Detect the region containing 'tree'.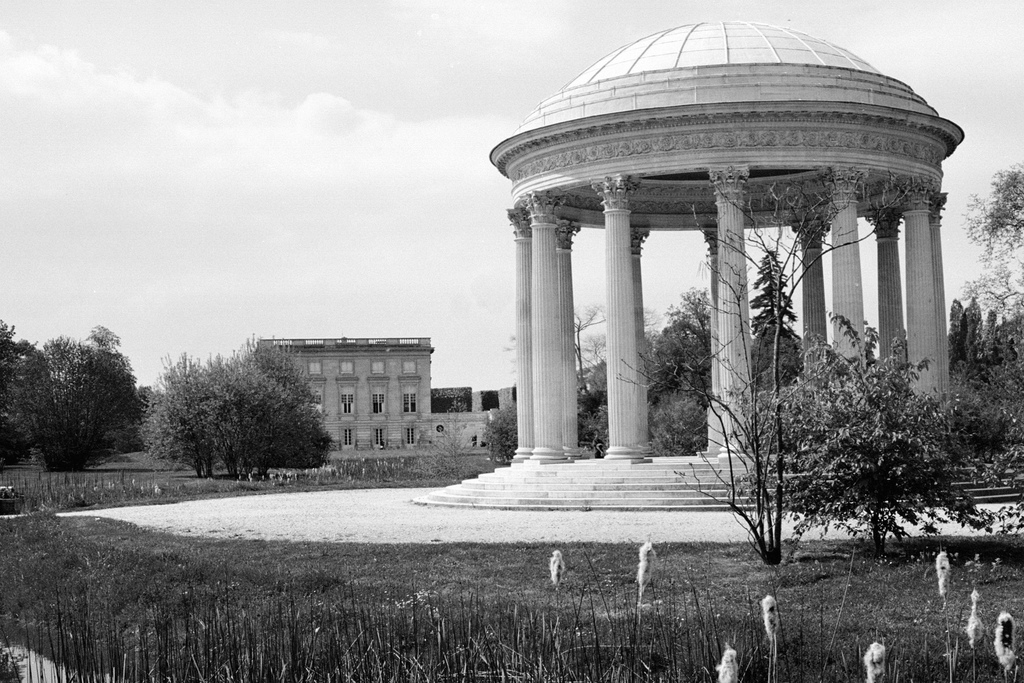
<box>147,339,341,481</box>.
